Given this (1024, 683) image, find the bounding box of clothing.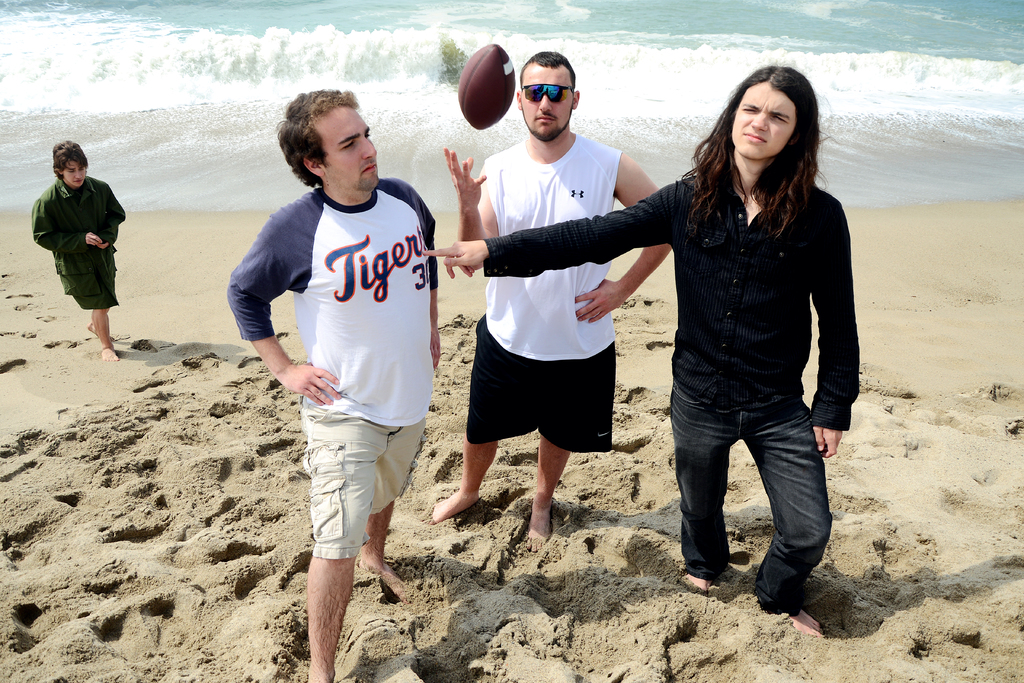
225, 174, 436, 556.
